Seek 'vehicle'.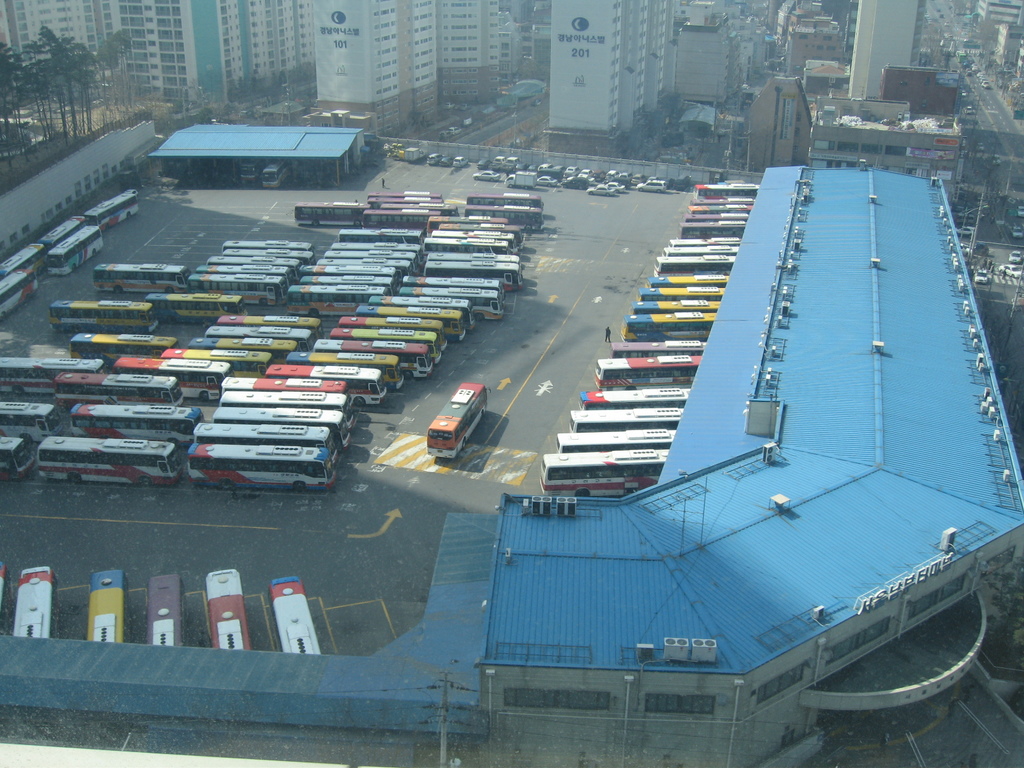
region(108, 349, 229, 401).
